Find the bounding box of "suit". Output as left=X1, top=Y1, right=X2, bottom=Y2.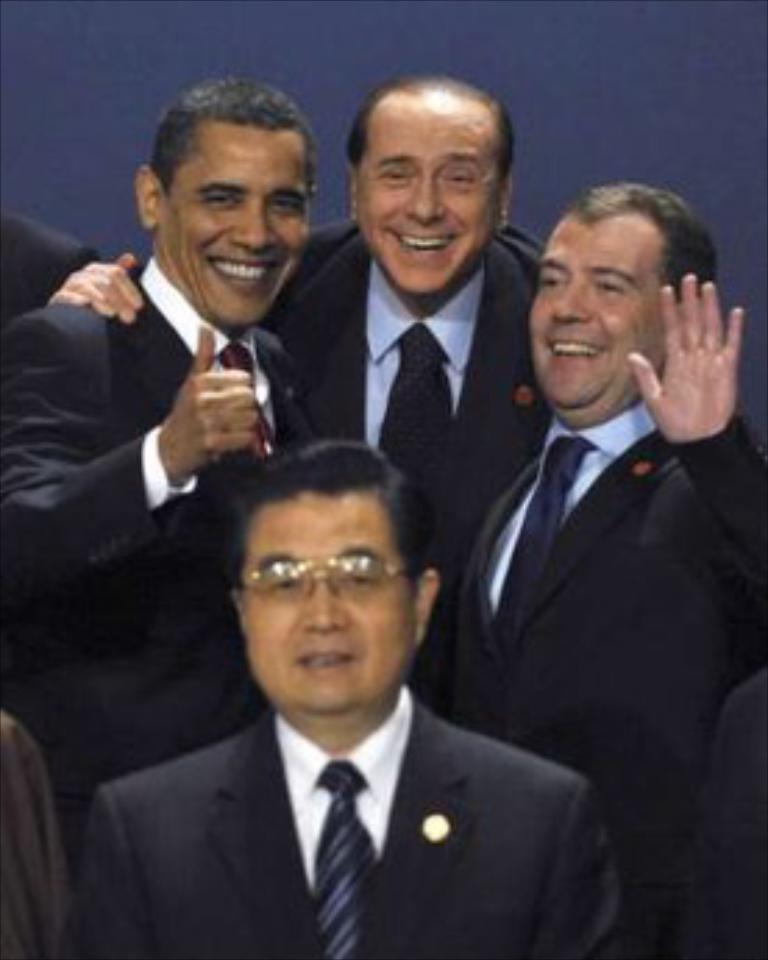
left=704, top=673, right=765, bottom=957.
